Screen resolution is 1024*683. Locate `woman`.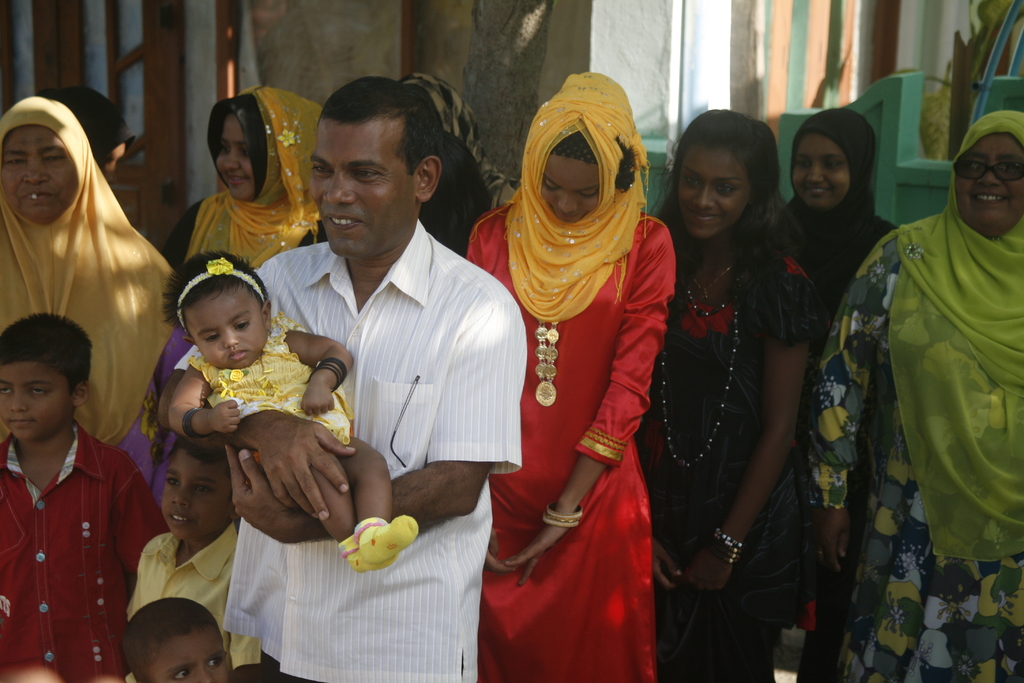
x1=0 y1=97 x2=197 y2=519.
